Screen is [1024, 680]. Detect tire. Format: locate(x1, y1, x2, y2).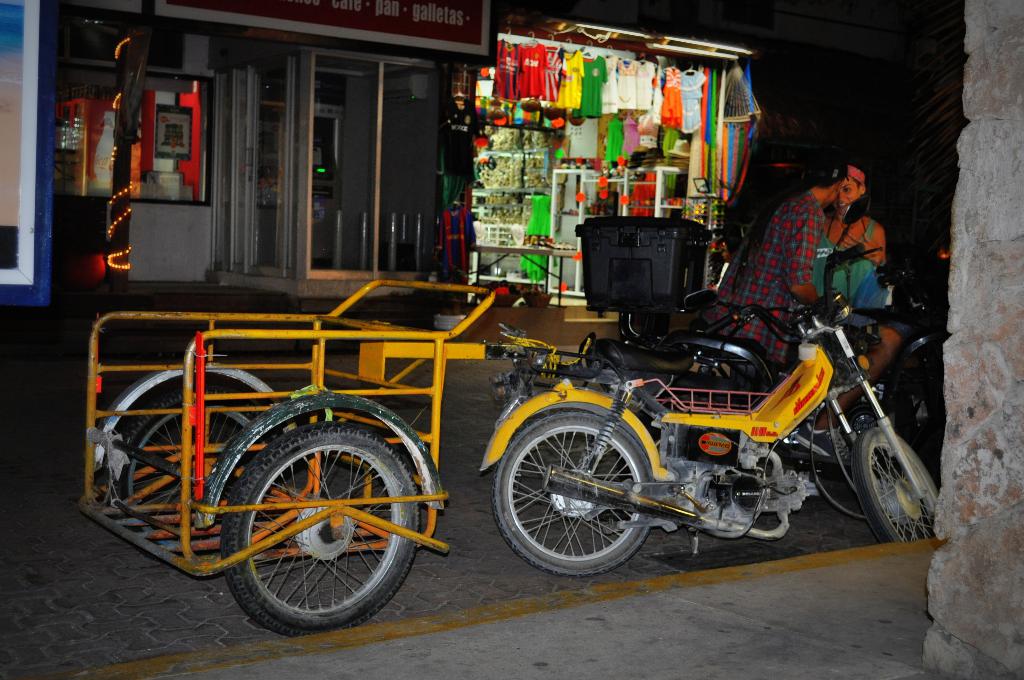
locate(227, 420, 419, 640).
